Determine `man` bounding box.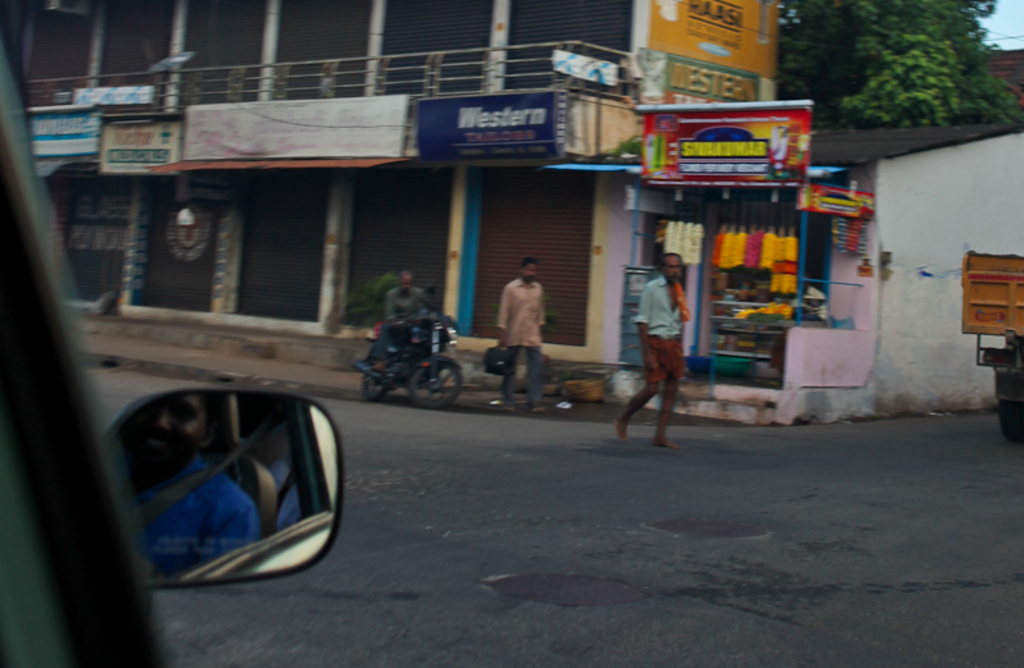
Determined: BBox(626, 243, 704, 448).
